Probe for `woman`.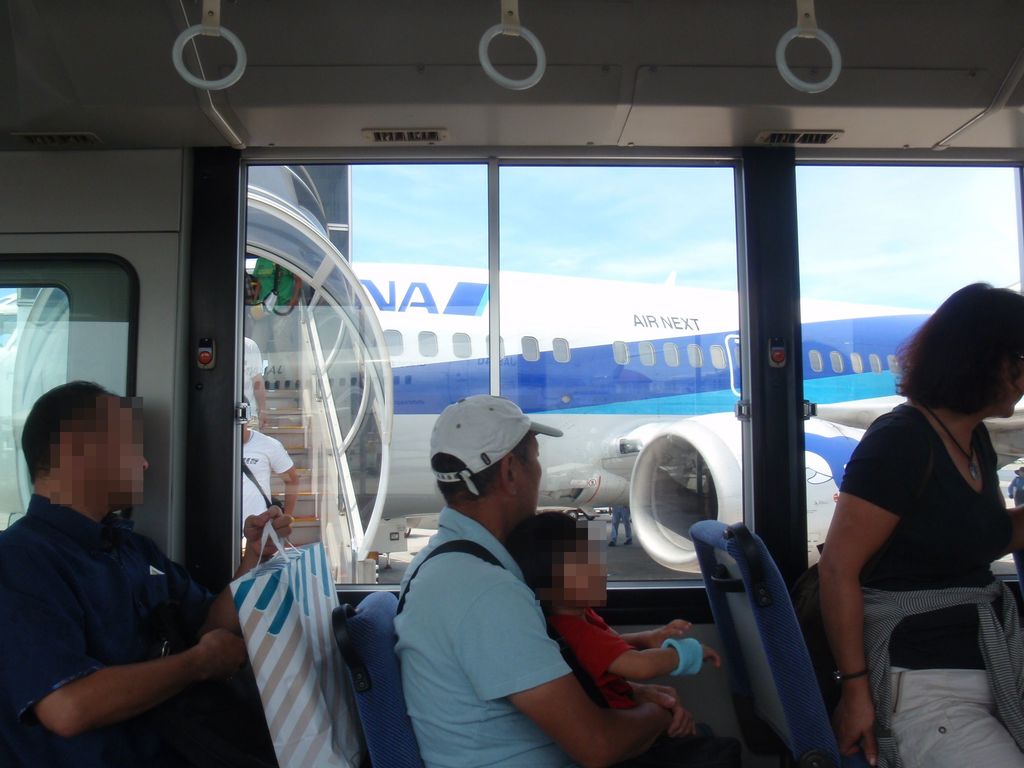
Probe result: <bbox>805, 268, 1022, 762</bbox>.
